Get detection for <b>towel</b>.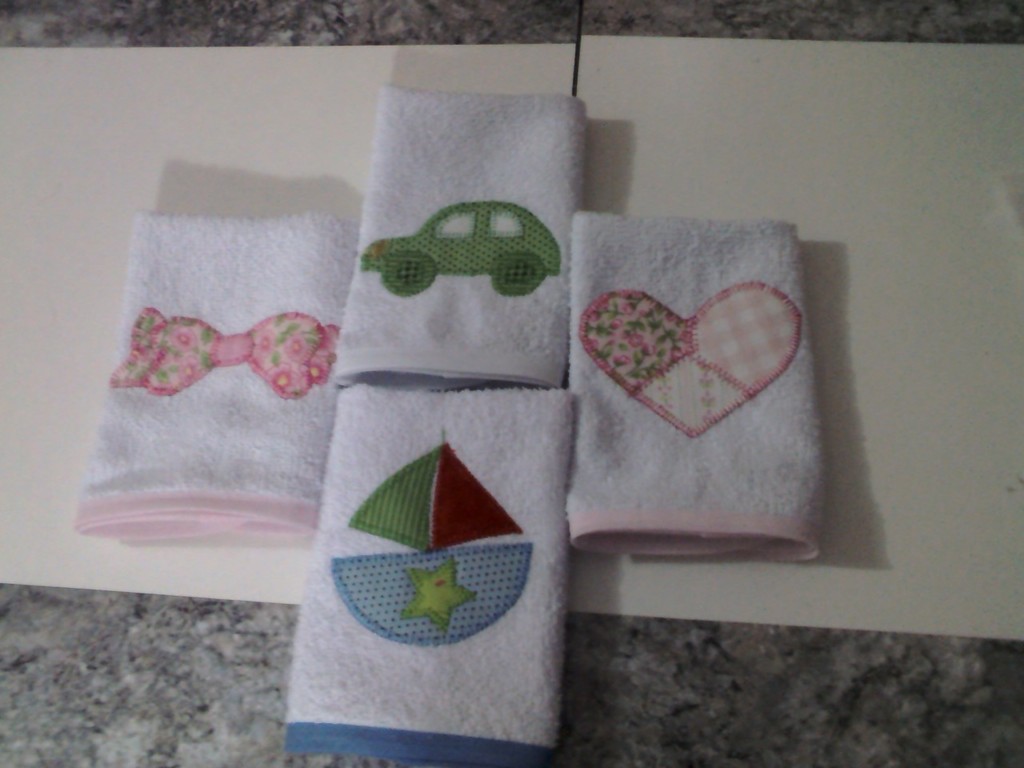
Detection: (x1=288, y1=376, x2=576, y2=767).
